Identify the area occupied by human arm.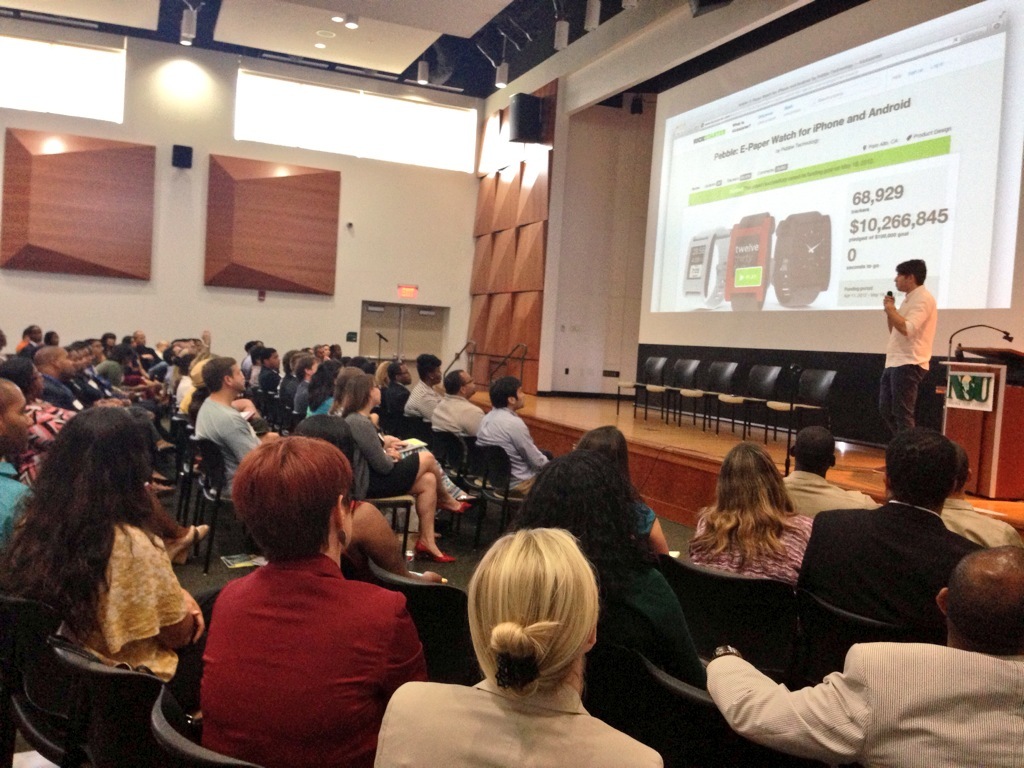
Area: box(679, 639, 967, 749).
